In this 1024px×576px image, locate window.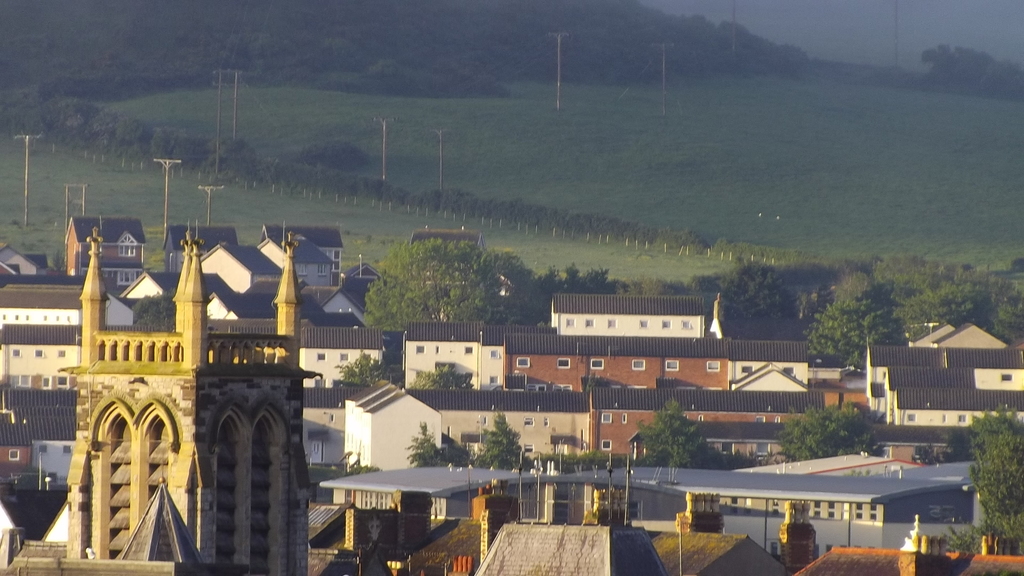
Bounding box: (116,269,138,287).
